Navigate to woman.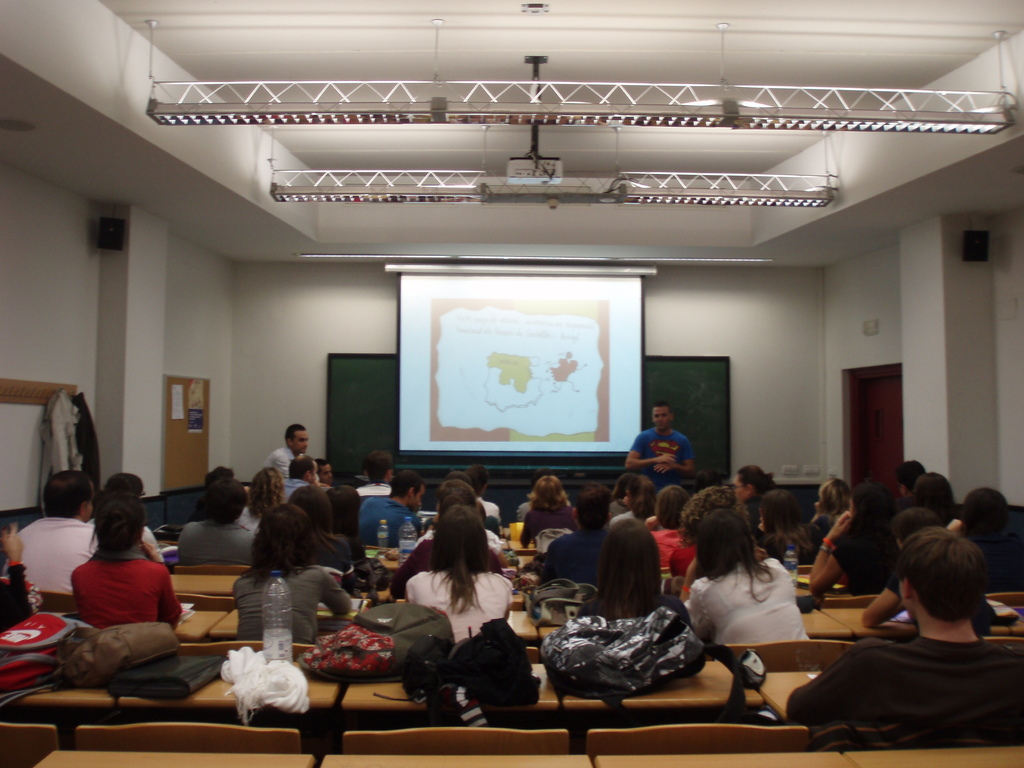
Navigation target: bbox=[733, 466, 778, 502].
